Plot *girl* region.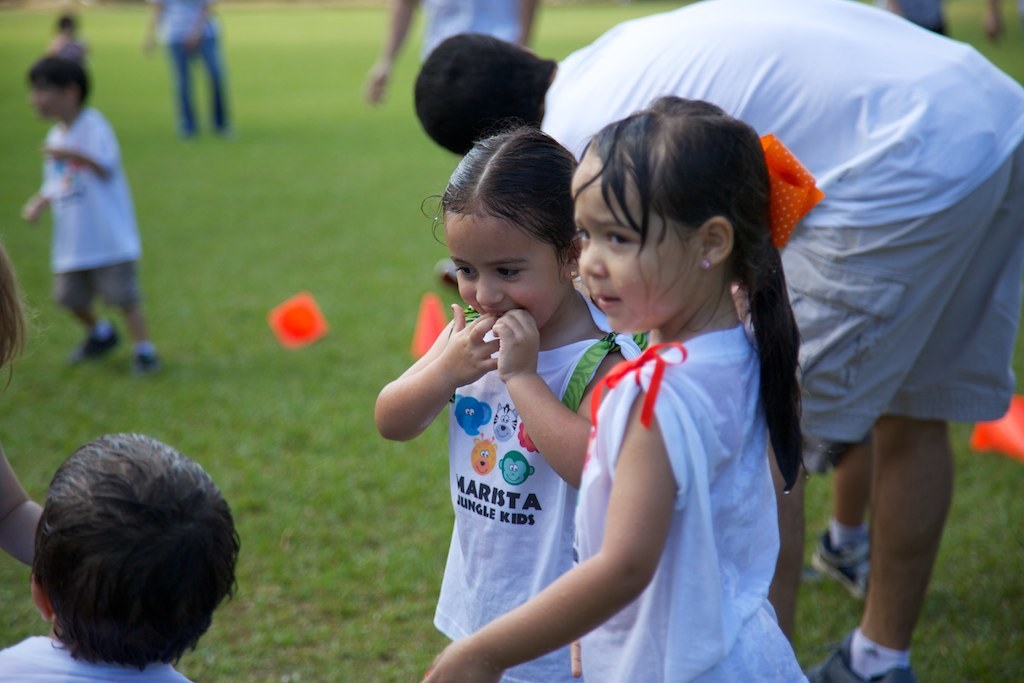
Plotted at 375:123:647:682.
